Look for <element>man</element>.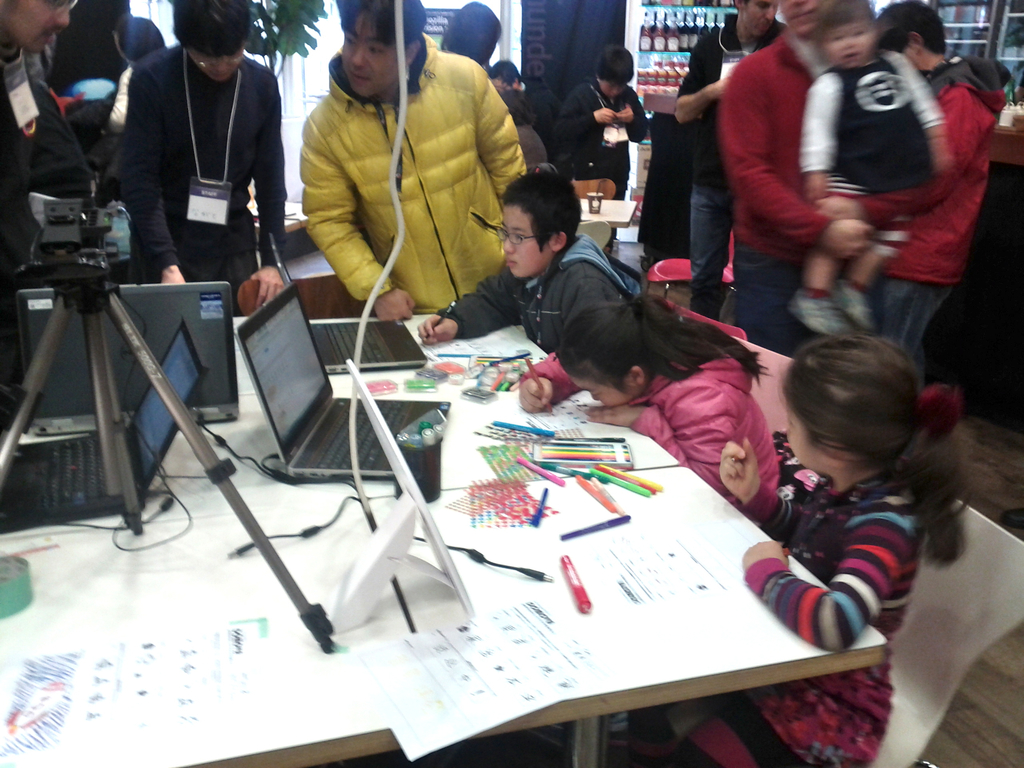
Found: x1=0 y1=0 x2=117 y2=399.
